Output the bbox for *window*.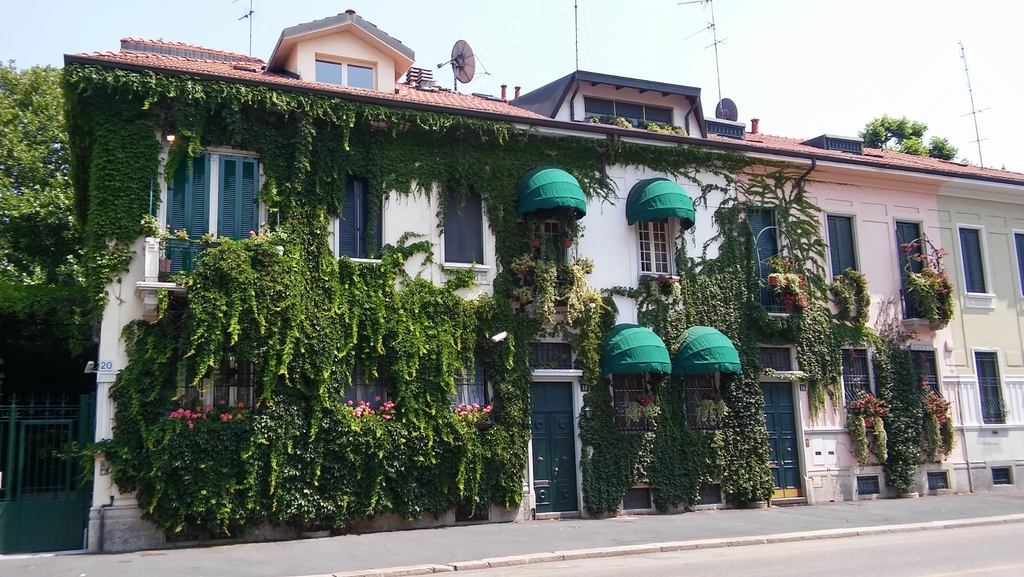
detection(583, 98, 673, 131).
